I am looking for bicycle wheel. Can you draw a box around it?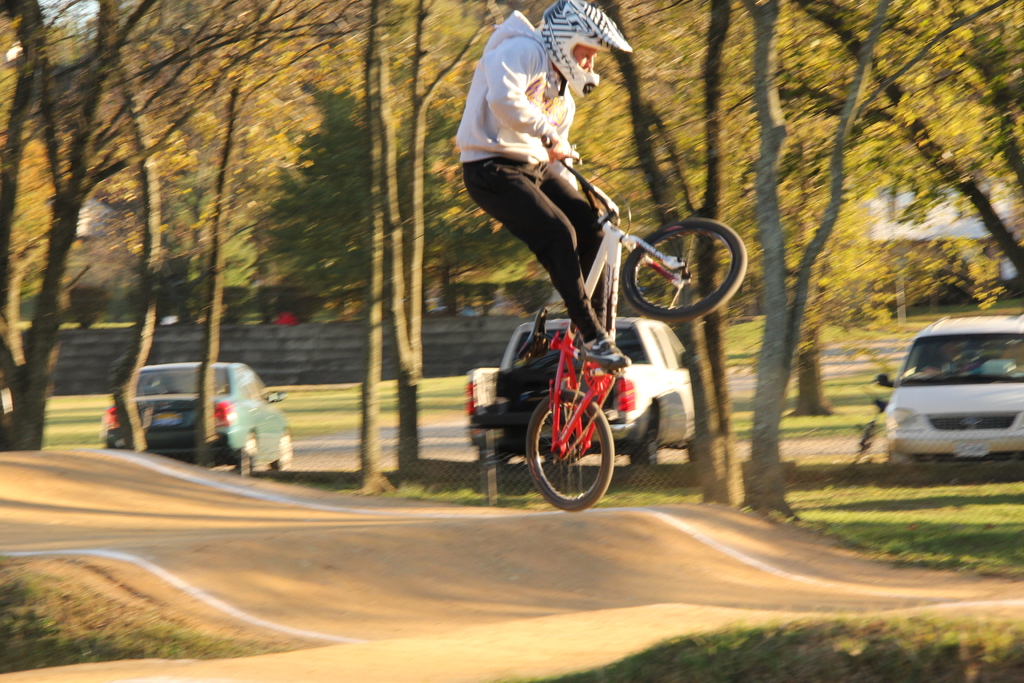
Sure, the bounding box is x1=525 y1=386 x2=618 y2=509.
